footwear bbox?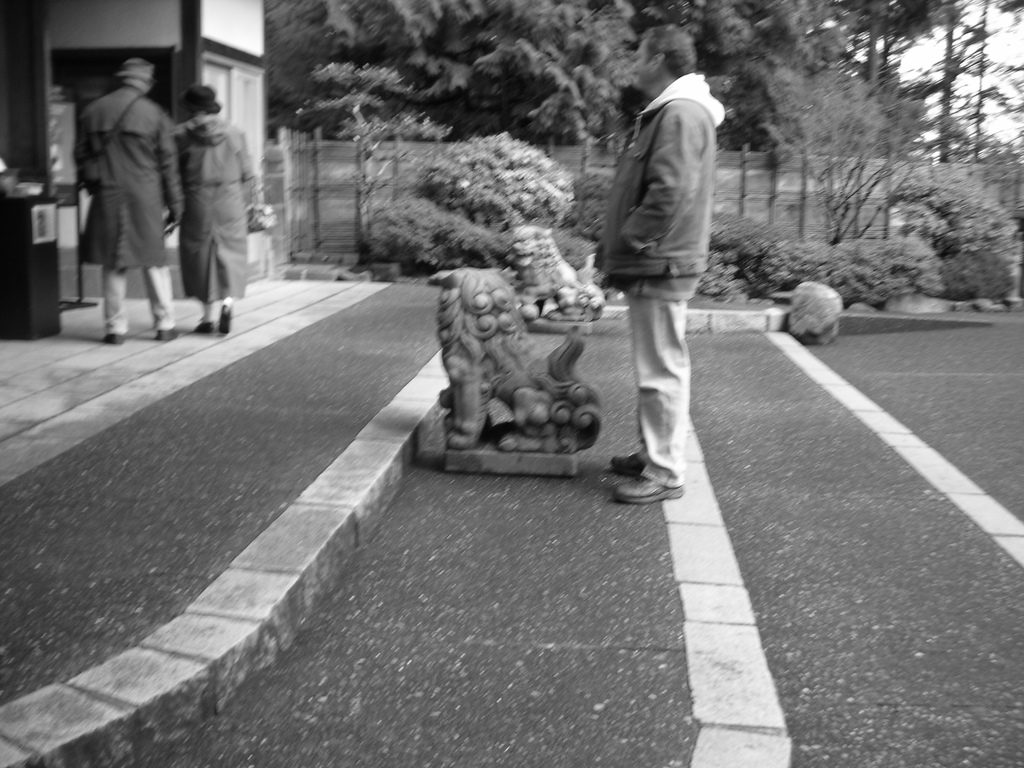
BBox(605, 446, 652, 476)
